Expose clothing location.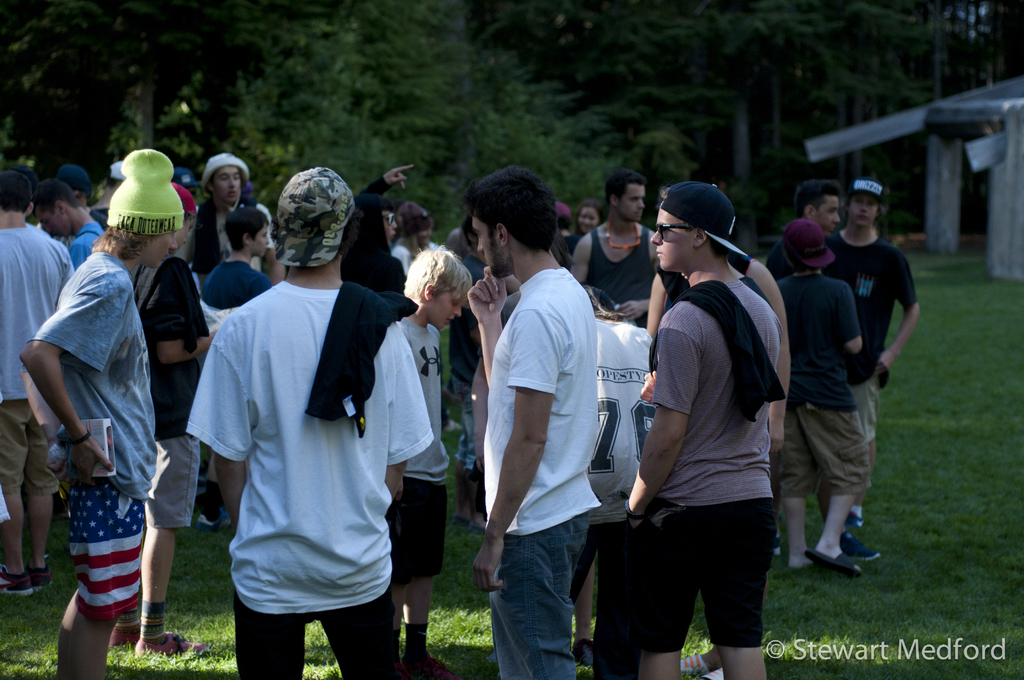
Exposed at 25,248,159,633.
